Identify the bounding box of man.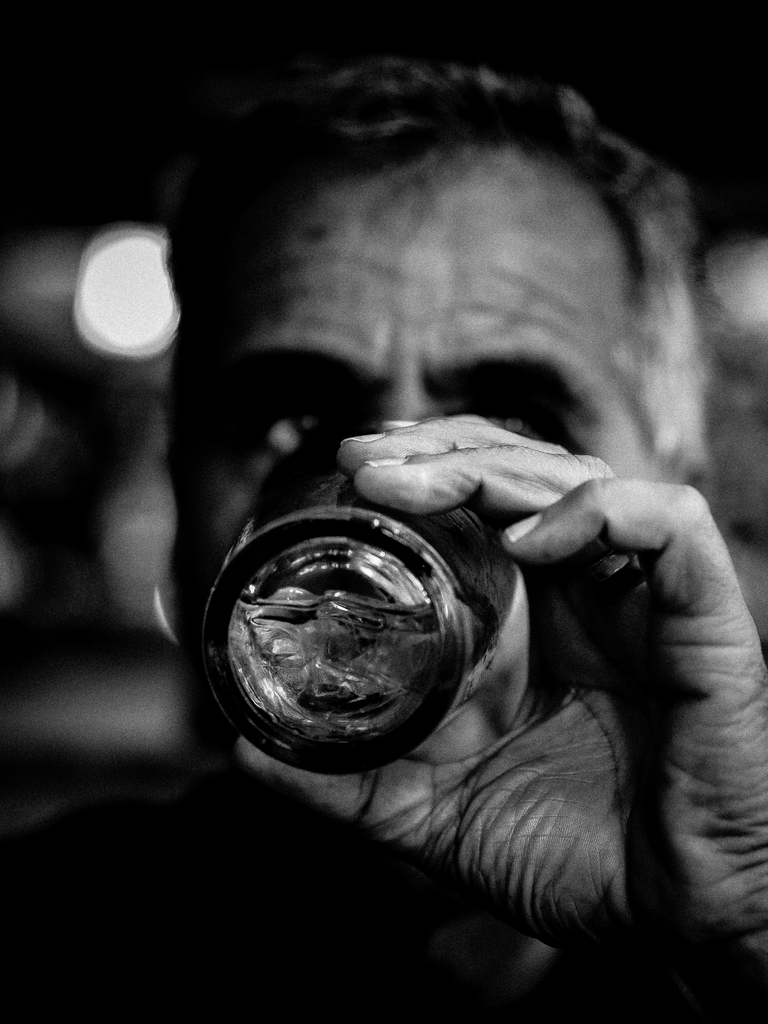
Rect(0, 61, 767, 1023).
